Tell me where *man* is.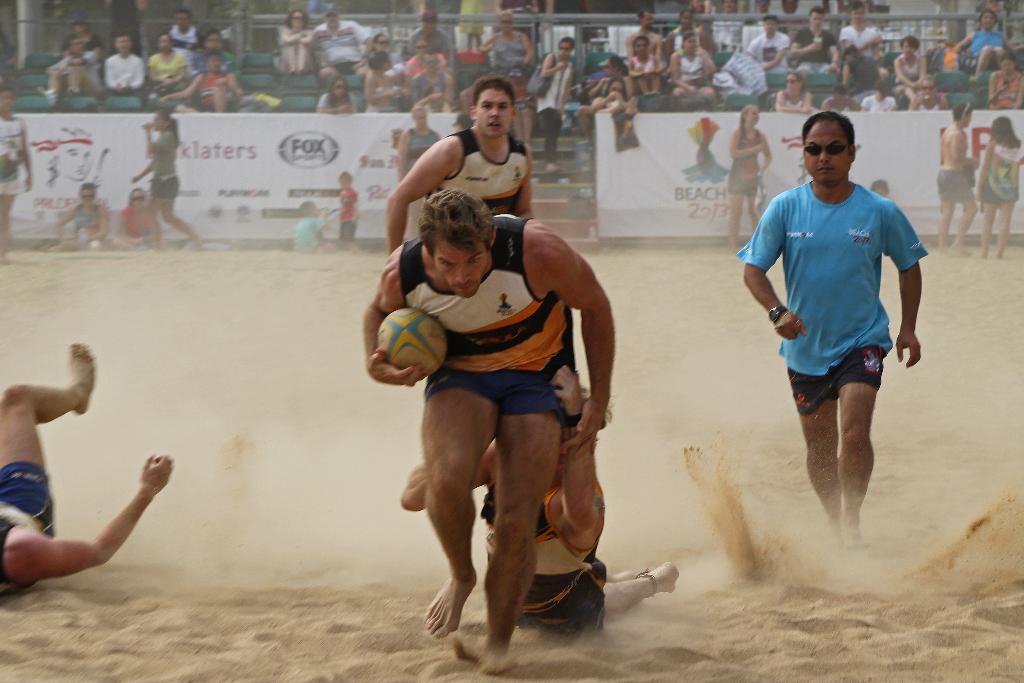
*man* is at locate(400, 12, 456, 55).
